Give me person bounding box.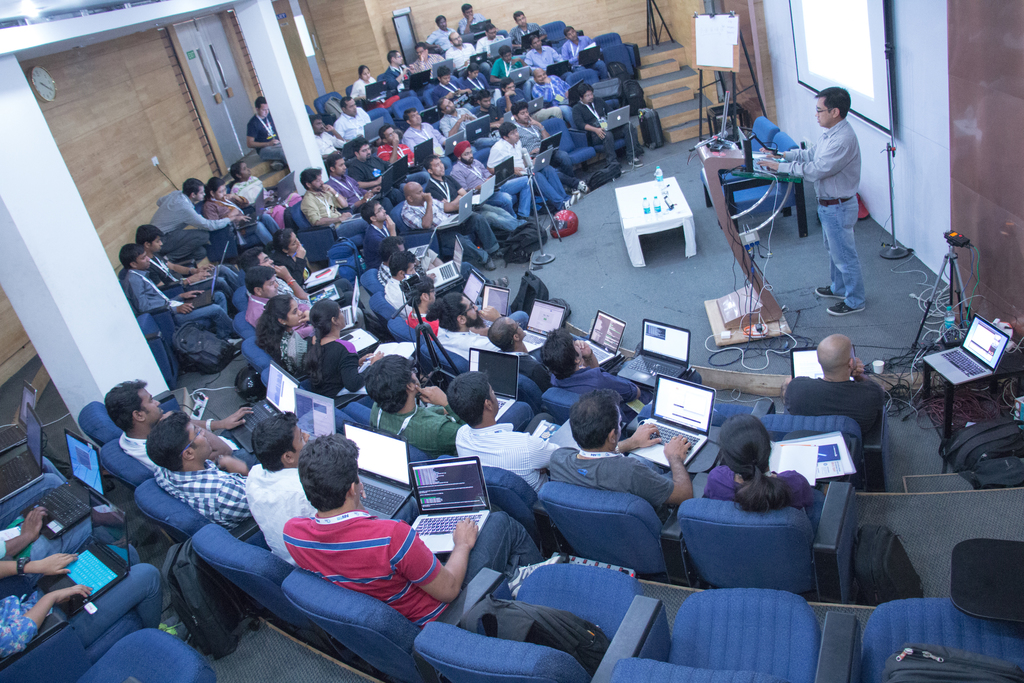
[111, 155, 282, 348].
